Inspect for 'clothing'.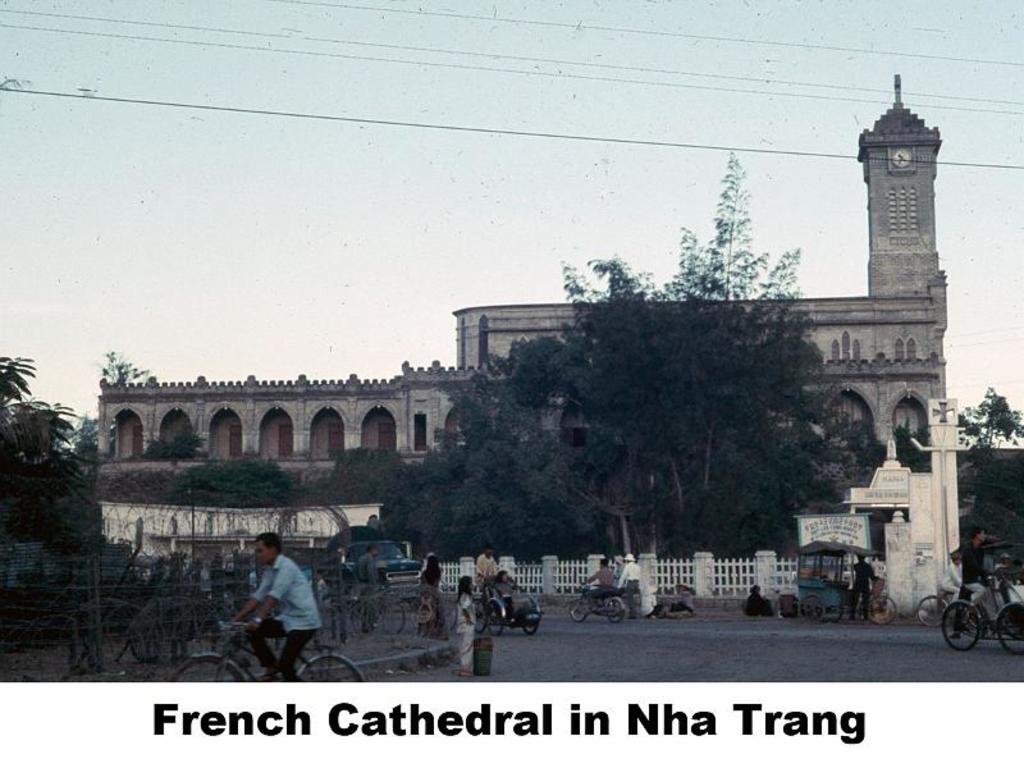
Inspection: pyautogui.locateOnScreen(963, 536, 986, 617).
